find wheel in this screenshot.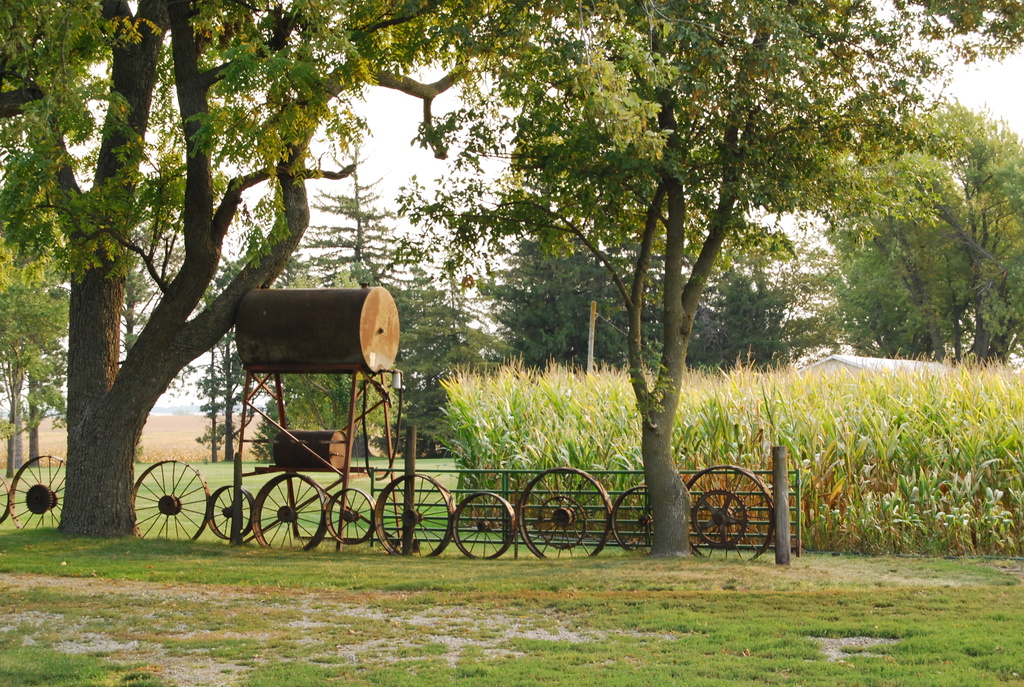
The bounding box for wheel is [326,488,376,546].
